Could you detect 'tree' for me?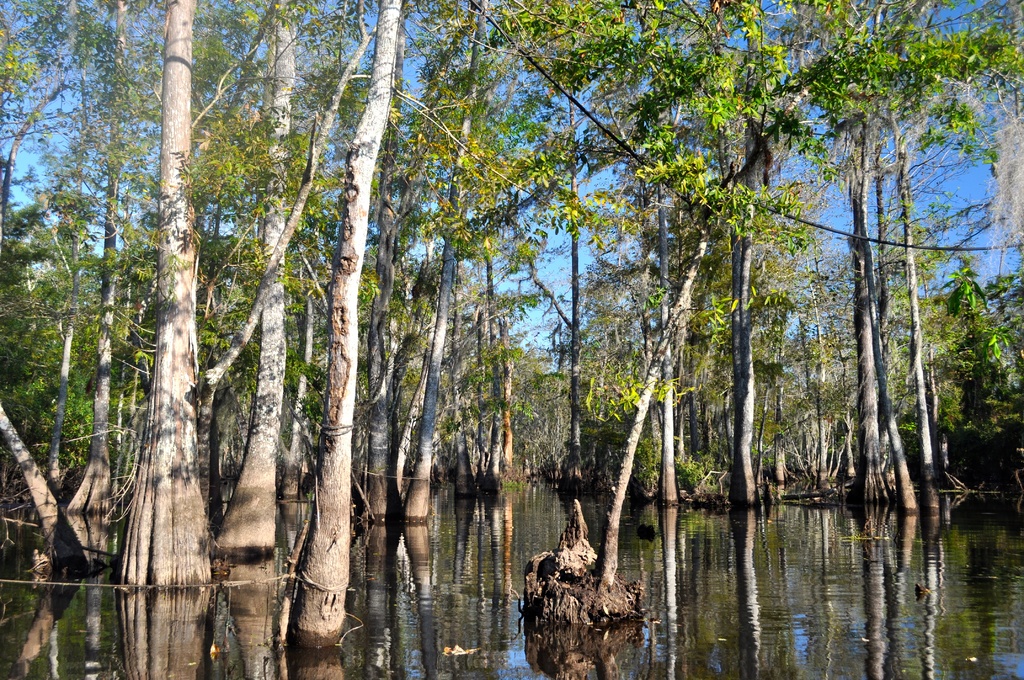
Detection result: l=934, t=16, r=971, b=506.
